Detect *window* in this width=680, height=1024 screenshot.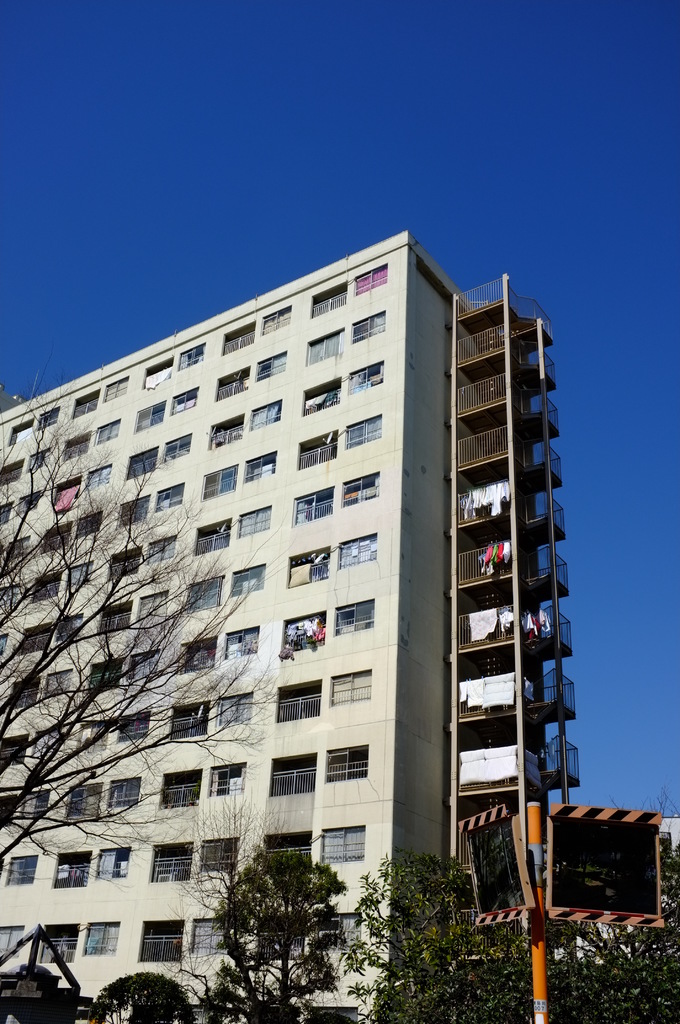
Detection: x1=184, y1=574, x2=224, y2=612.
